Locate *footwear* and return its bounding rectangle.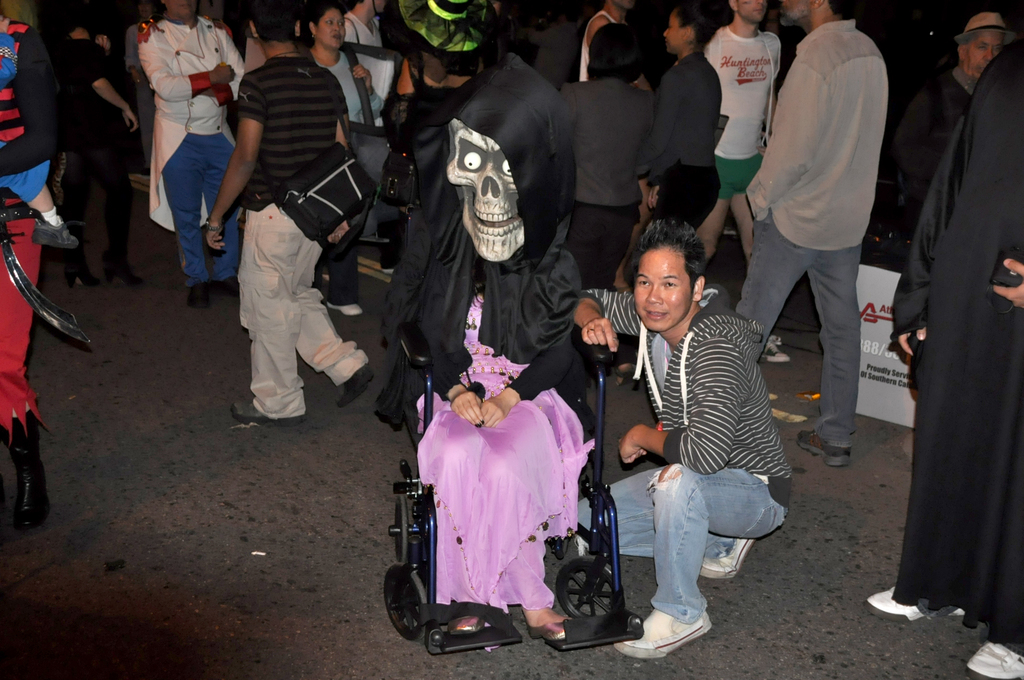
965 640 1023 679.
